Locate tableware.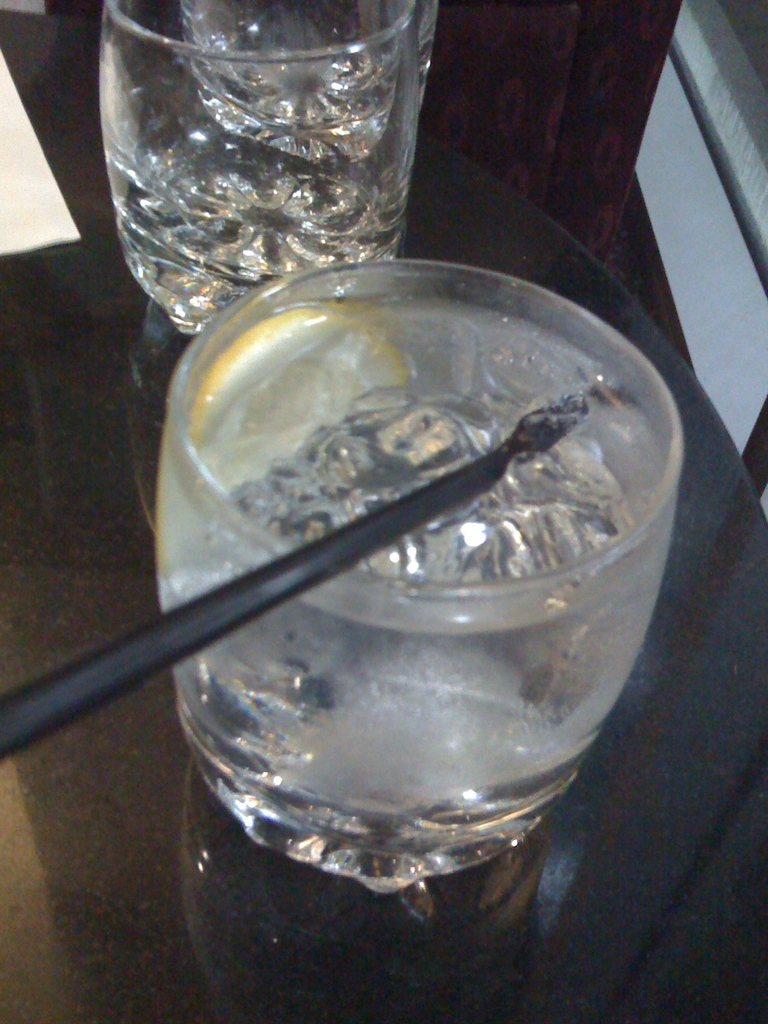
Bounding box: [155, 260, 682, 895].
